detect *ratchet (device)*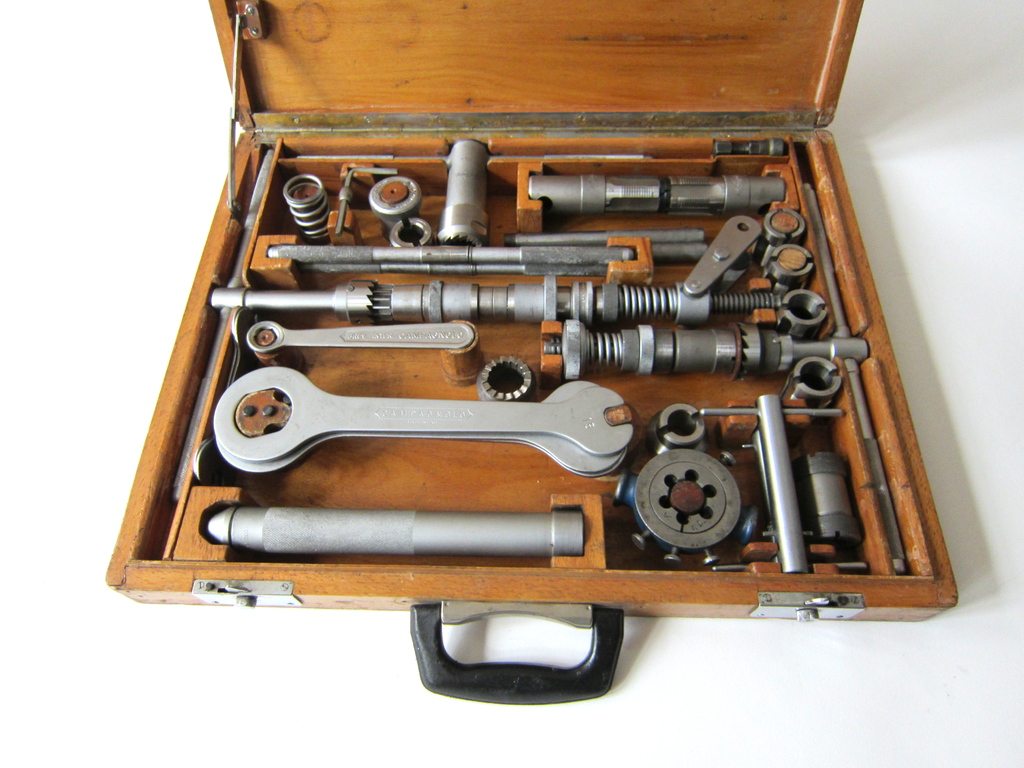
box=[207, 380, 637, 479]
